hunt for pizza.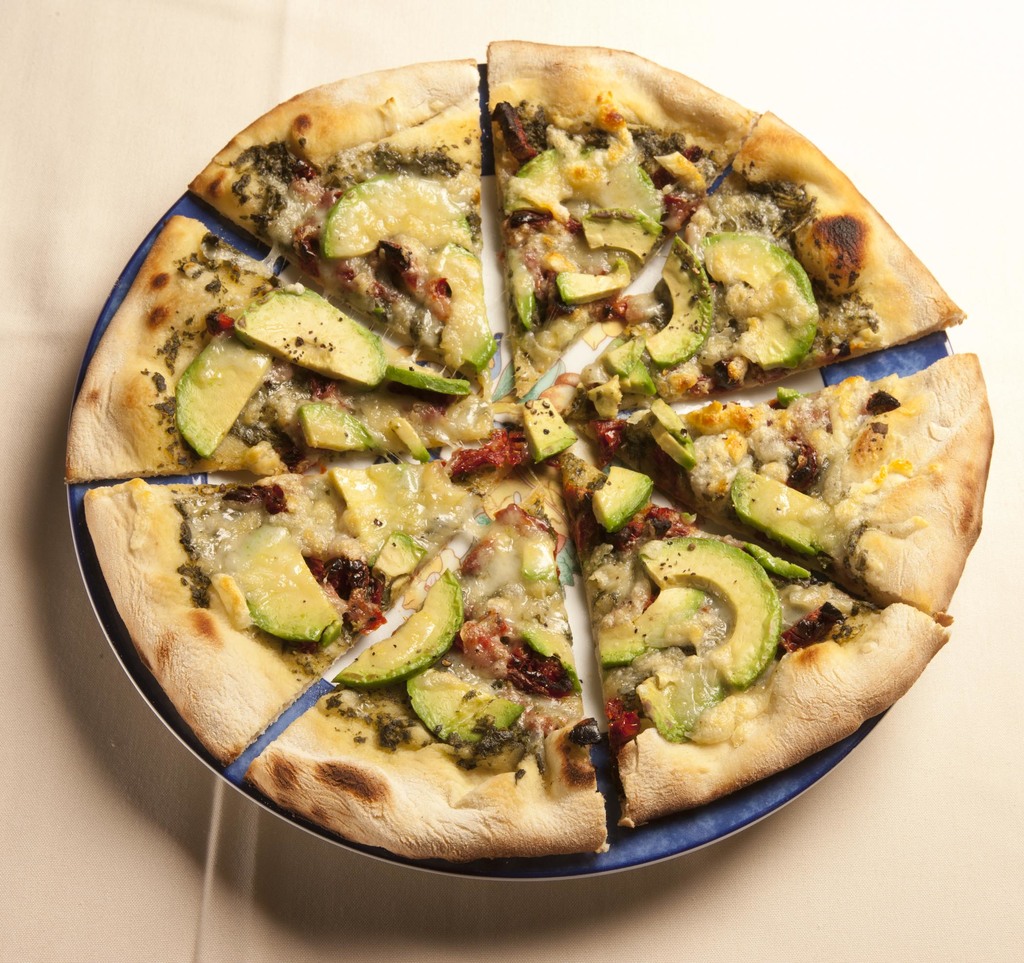
Hunted down at (x1=548, y1=101, x2=970, y2=399).
